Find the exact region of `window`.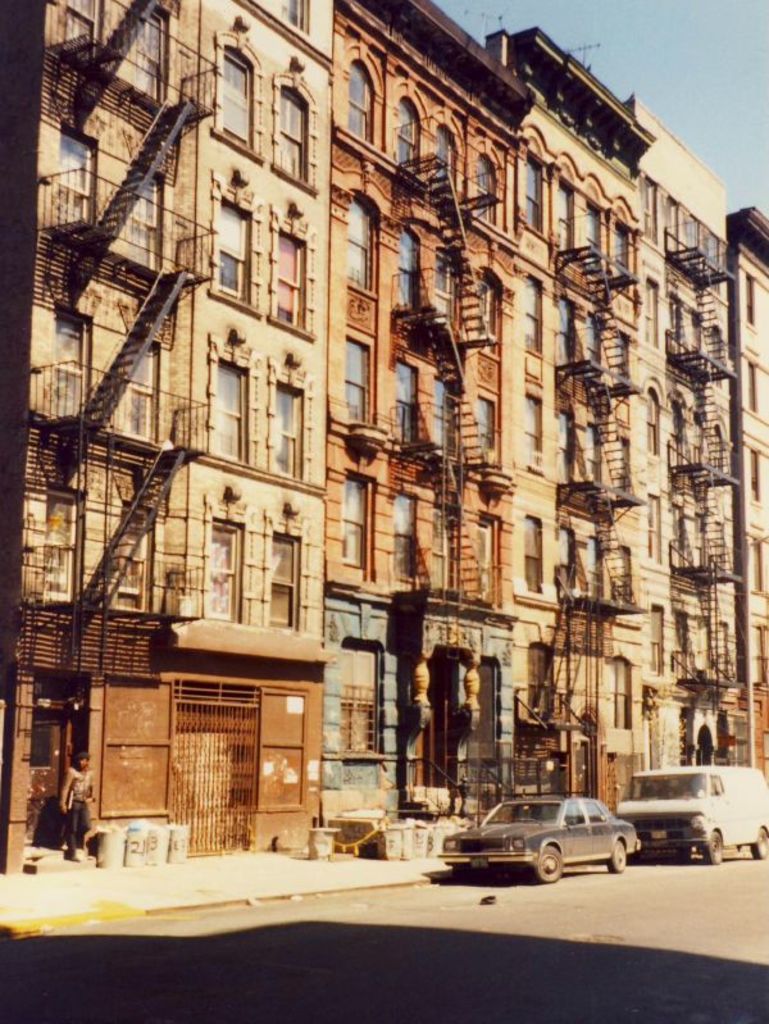
Exact region: <box>388,484,418,582</box>.
